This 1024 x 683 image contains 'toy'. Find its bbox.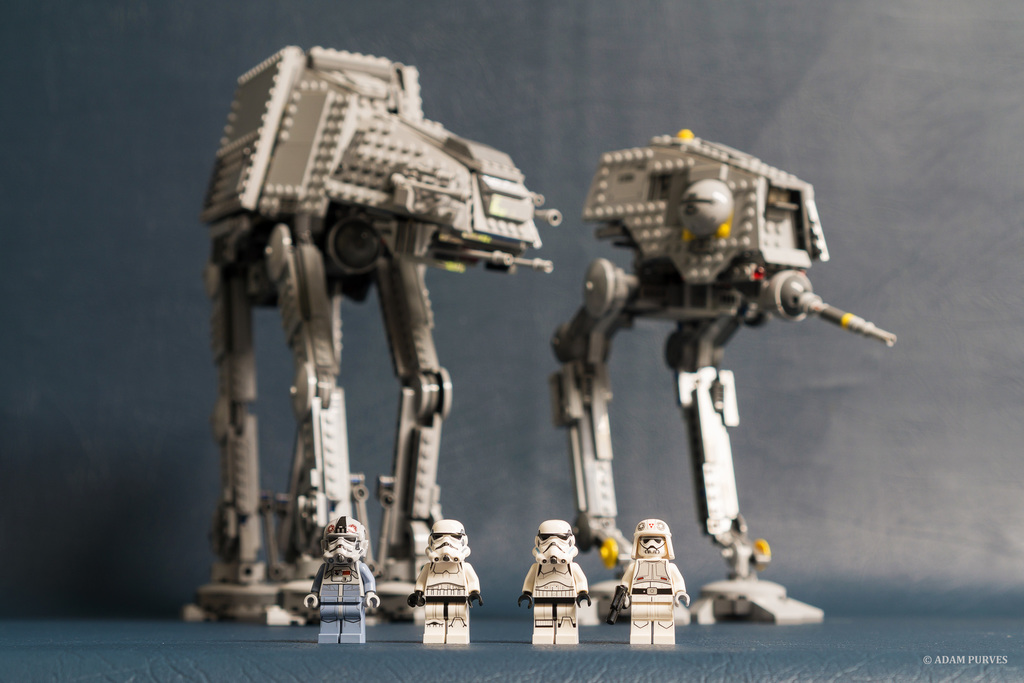
<region>179, 45, 564, 631</region>.
